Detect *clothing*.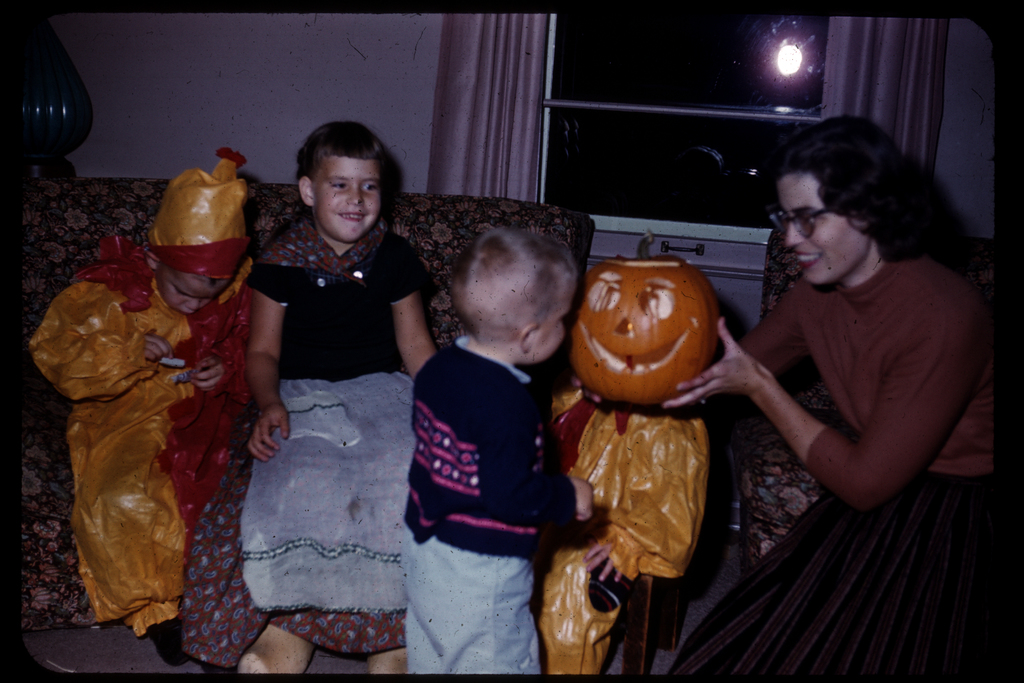
Detected at <region>402, 340, 570, 679</region>.
